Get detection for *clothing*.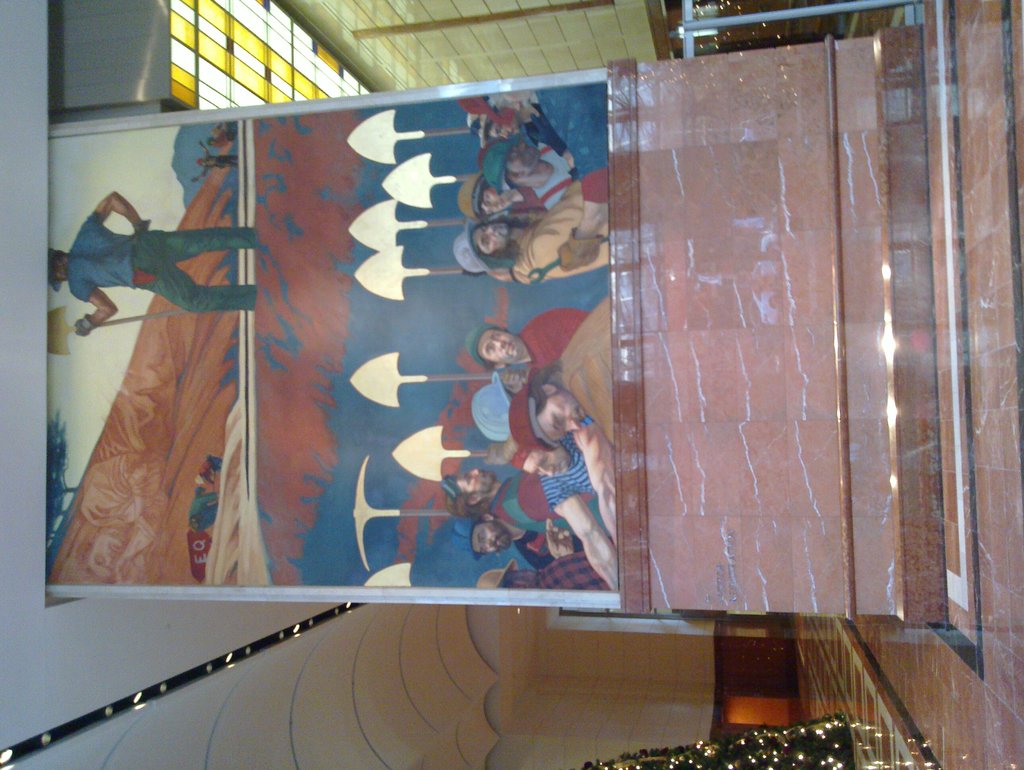
Detection: [x1=544, y1=416, x2=594, y2=502].
